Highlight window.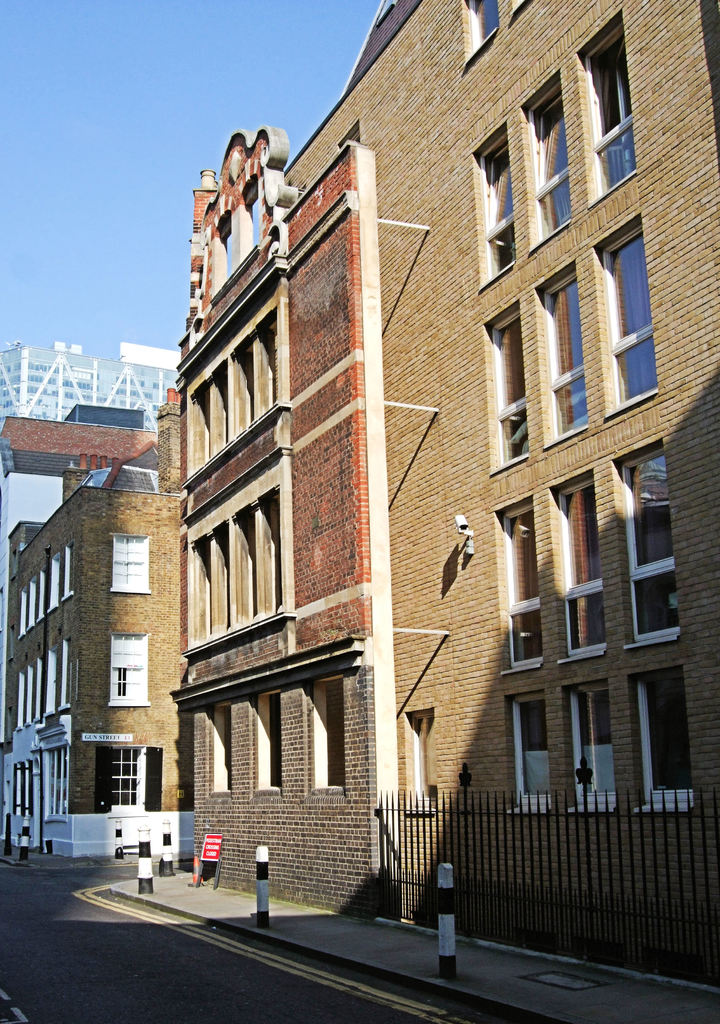
Highlighted region: {"x1": 489, "y1": 501, "x2": 548, "y2": 662}.
